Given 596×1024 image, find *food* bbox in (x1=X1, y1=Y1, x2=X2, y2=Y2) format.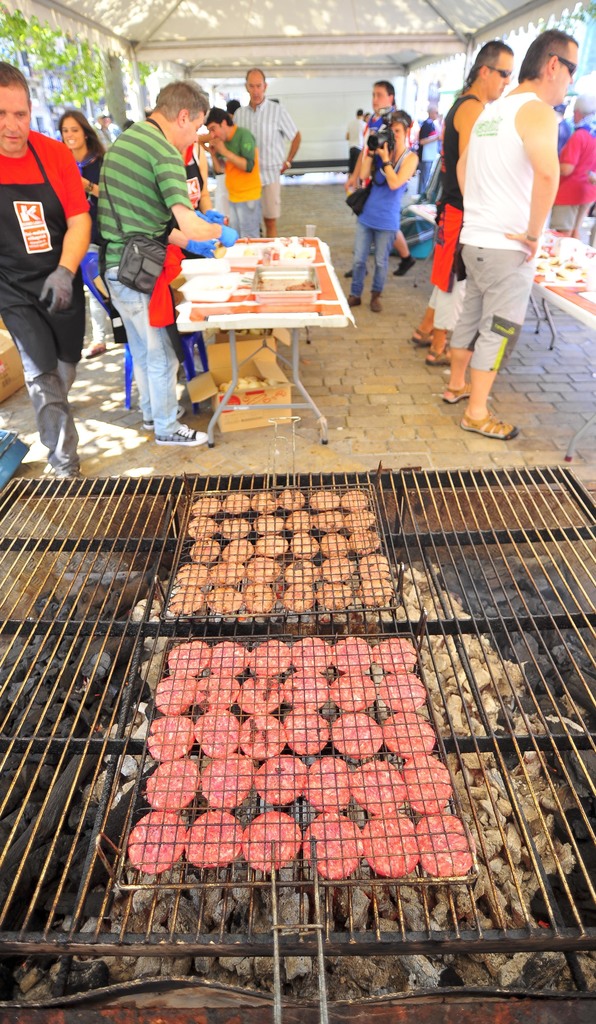
(x1=245, y1=555, x2=280, y2=586).
